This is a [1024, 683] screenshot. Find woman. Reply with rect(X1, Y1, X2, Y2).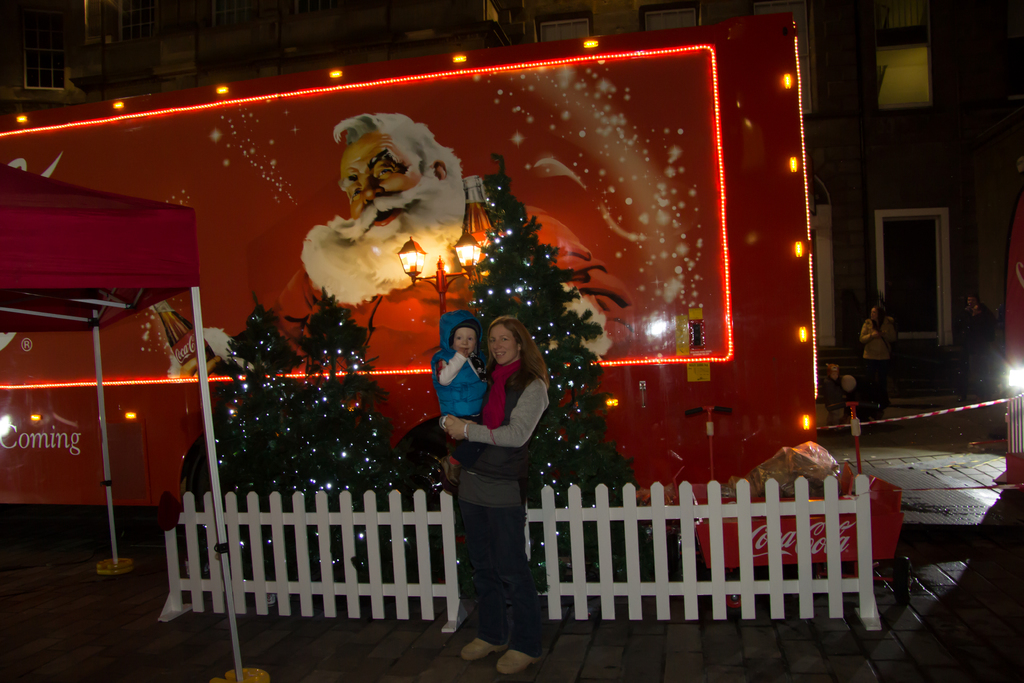
rect(429, 299, 548, 653).
